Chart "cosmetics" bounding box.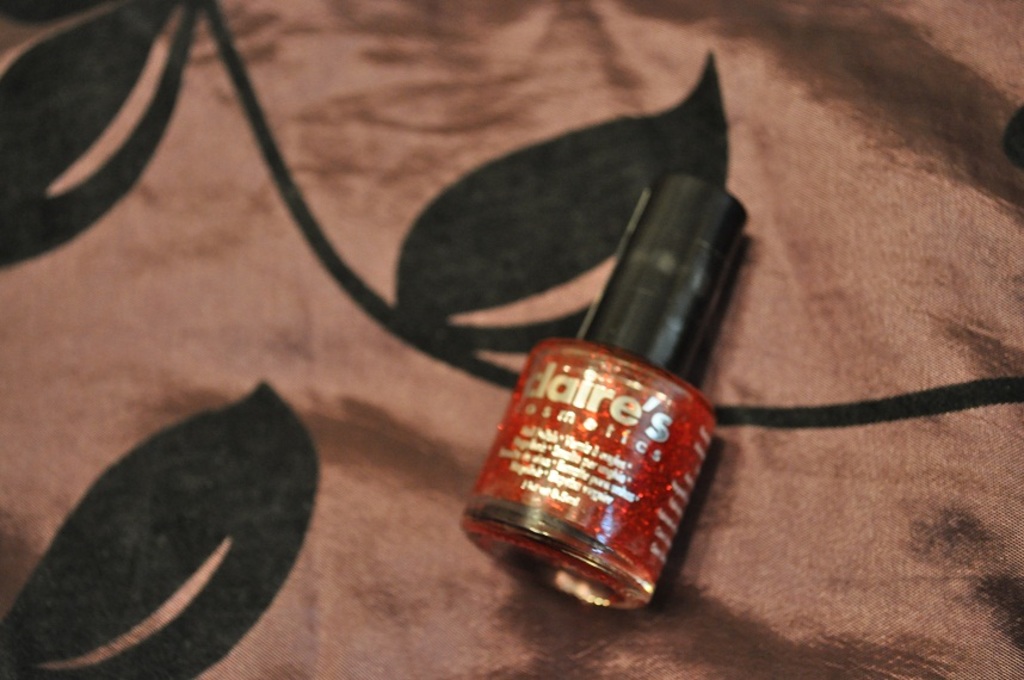
Charted: {"x1": 456, "y1": 174, "x2": 750, "y2": 607}.
